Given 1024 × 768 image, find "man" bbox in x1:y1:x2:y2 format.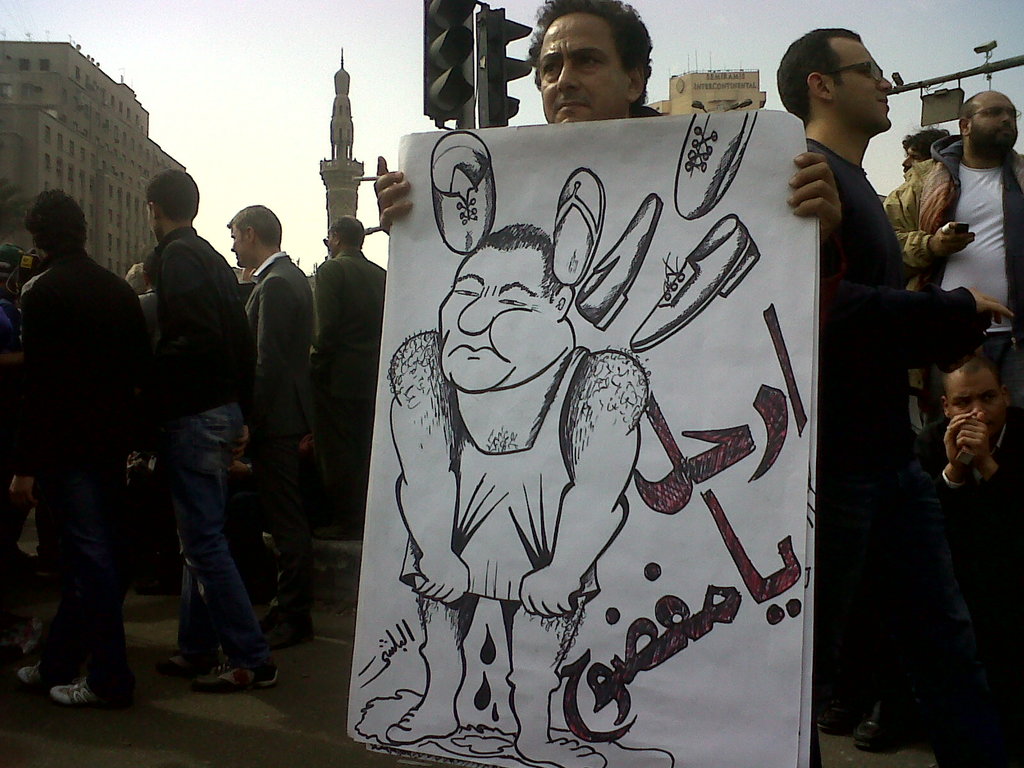
773:24:1011:737.
